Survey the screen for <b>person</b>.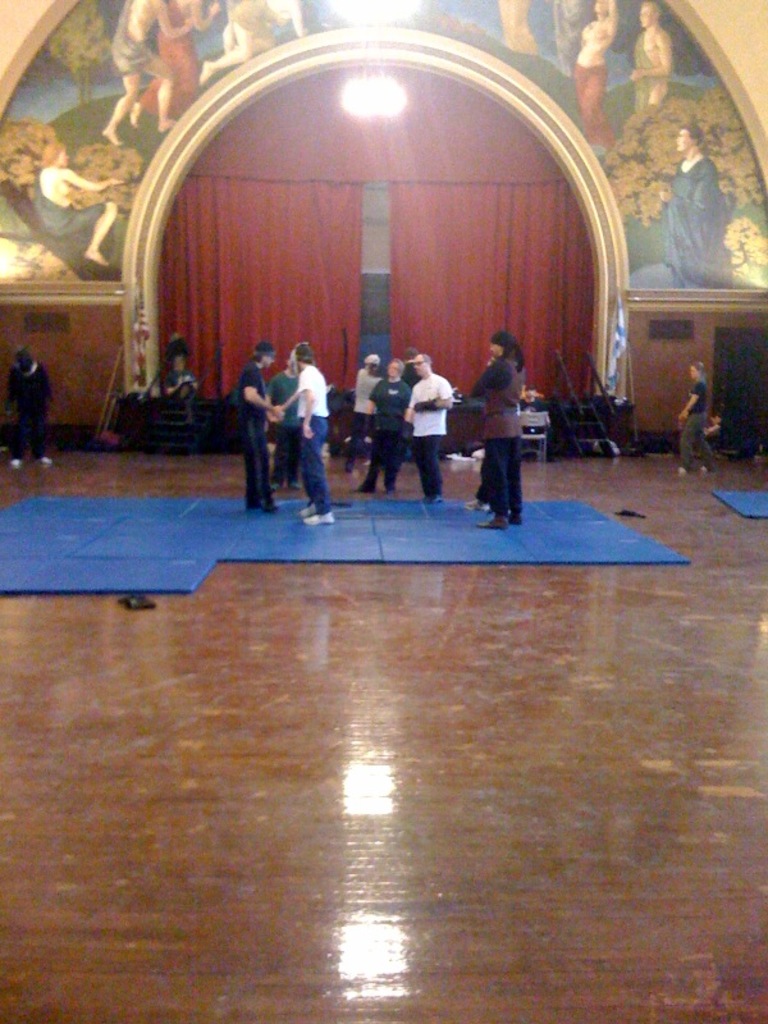
Survey found: crop(260, 342, 301, 494).
